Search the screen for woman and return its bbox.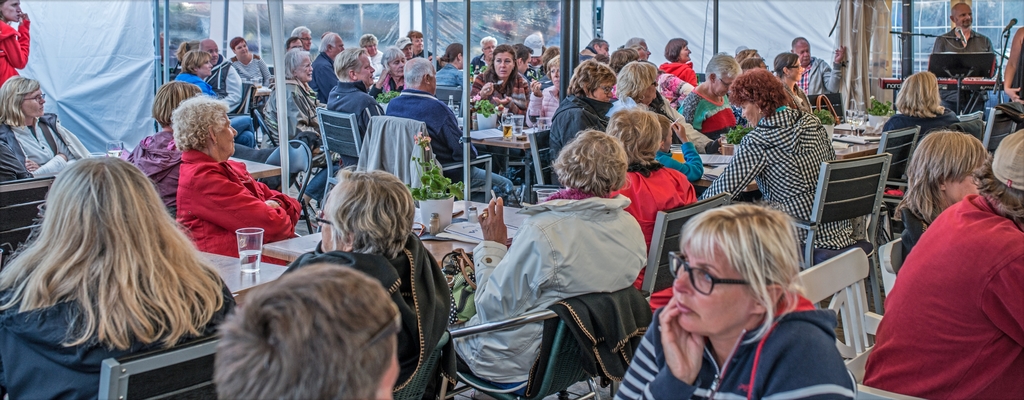
Found: 125, 83, 202, 177.
